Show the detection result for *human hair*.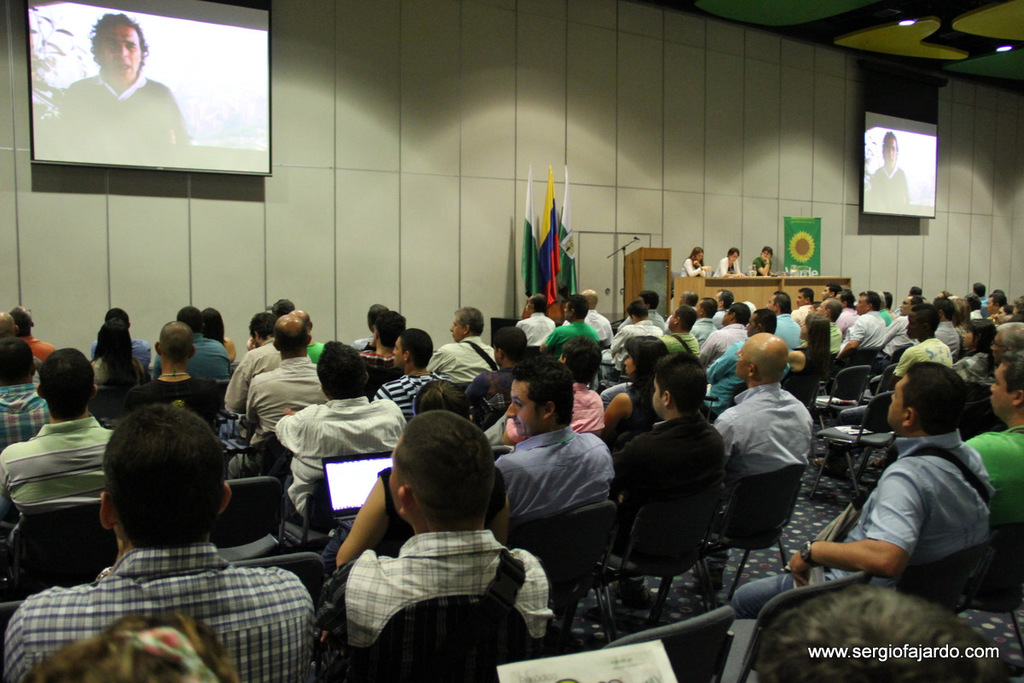
38:347:95:419.
